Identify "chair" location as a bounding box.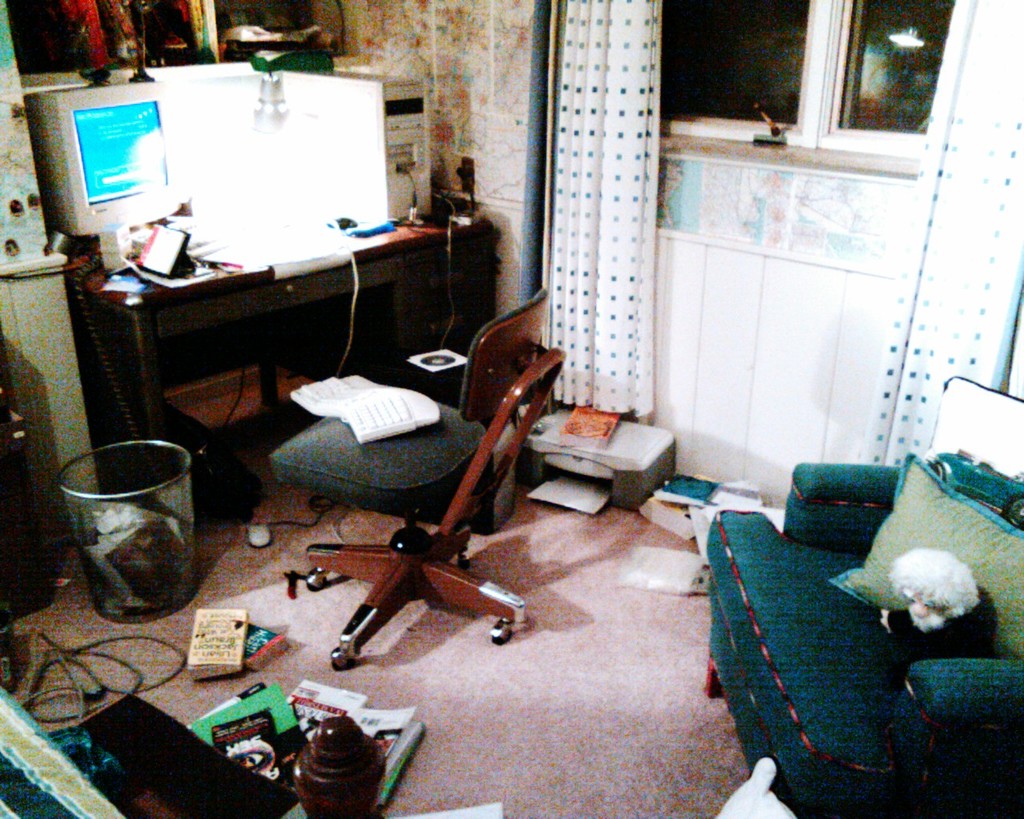
box(267, 281, 570, 666).
